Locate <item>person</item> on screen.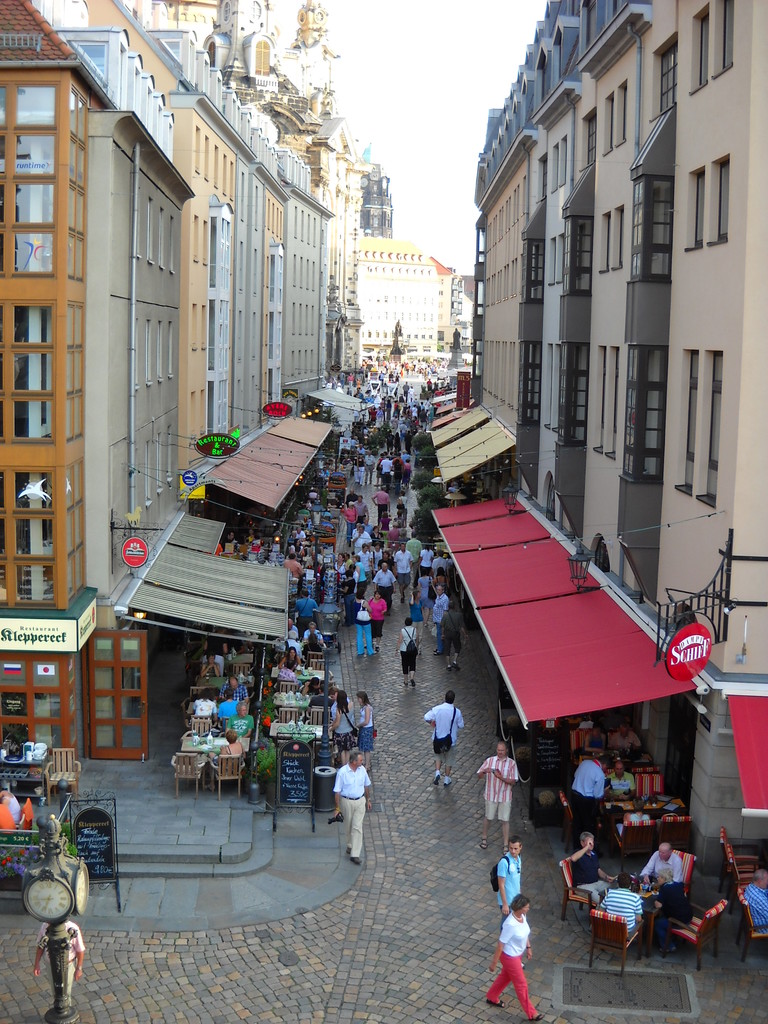
On screen at select_region(488, 832, 534, 913).
